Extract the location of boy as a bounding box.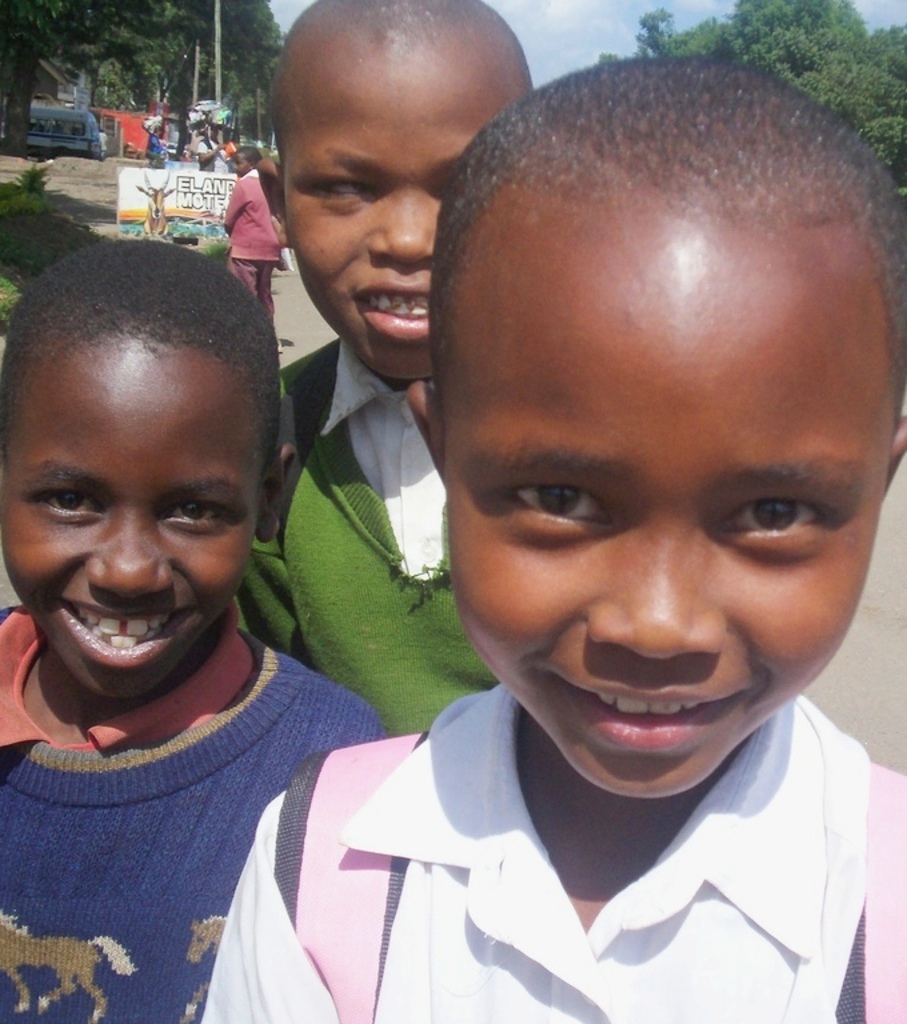
0, 228, 392, 1023.
